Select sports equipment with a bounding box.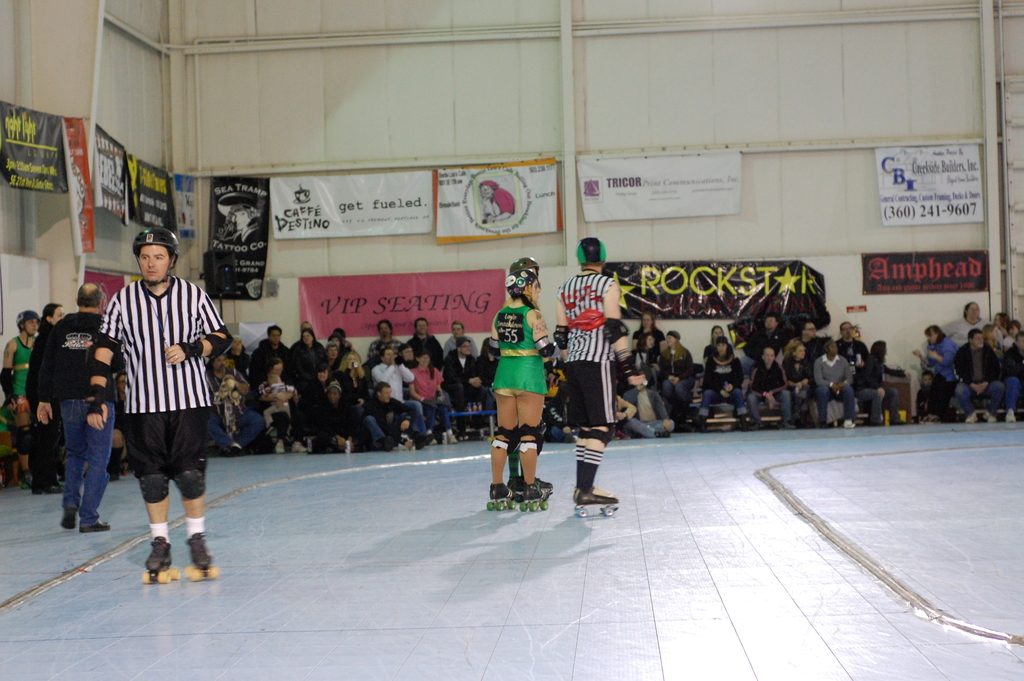
[144,537,182,587].
